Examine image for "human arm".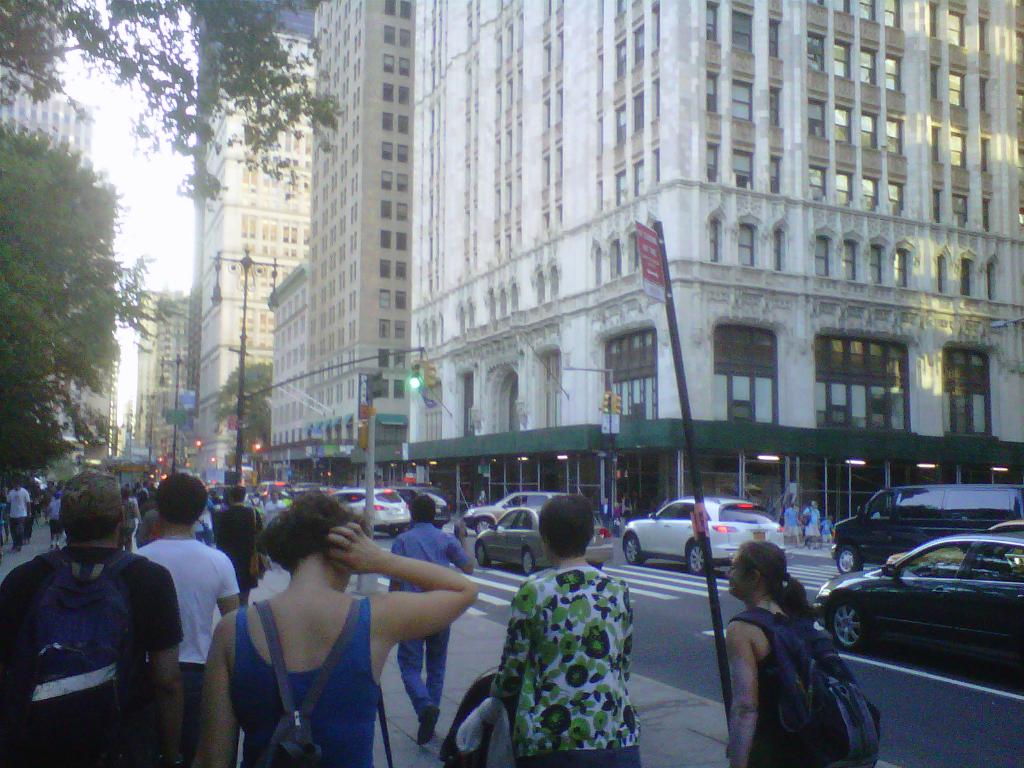
Examination result: bbox=(156, 582, 181, 743).
